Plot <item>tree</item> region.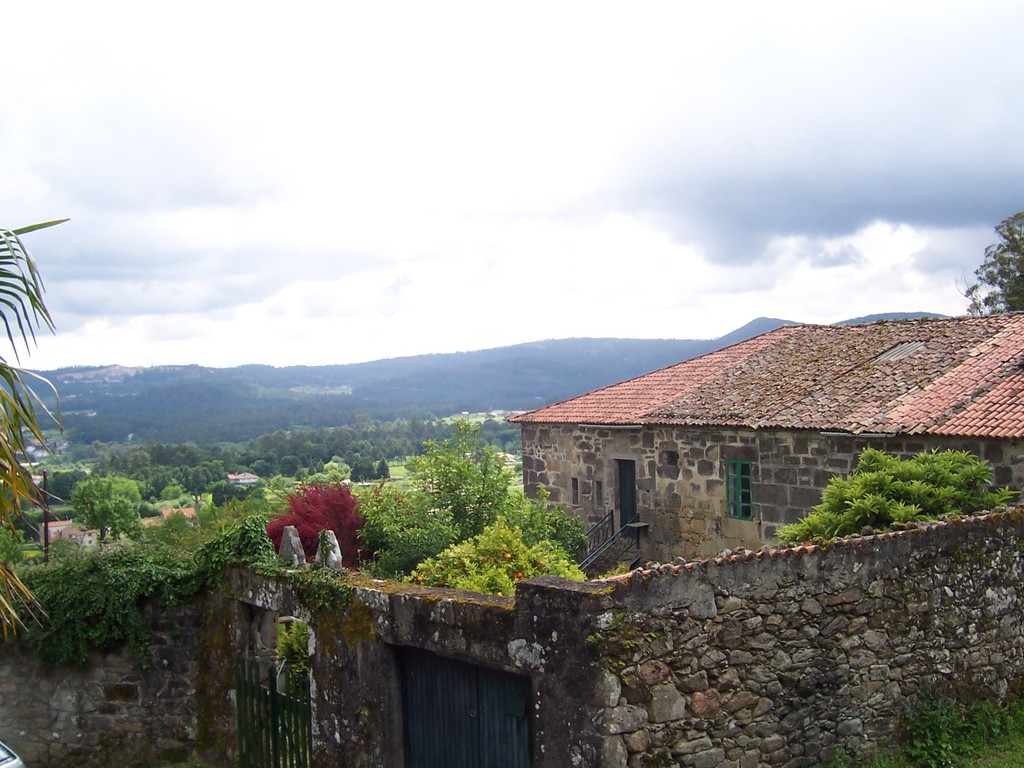
Plotted at Rect(68, 468, 129, 547).
